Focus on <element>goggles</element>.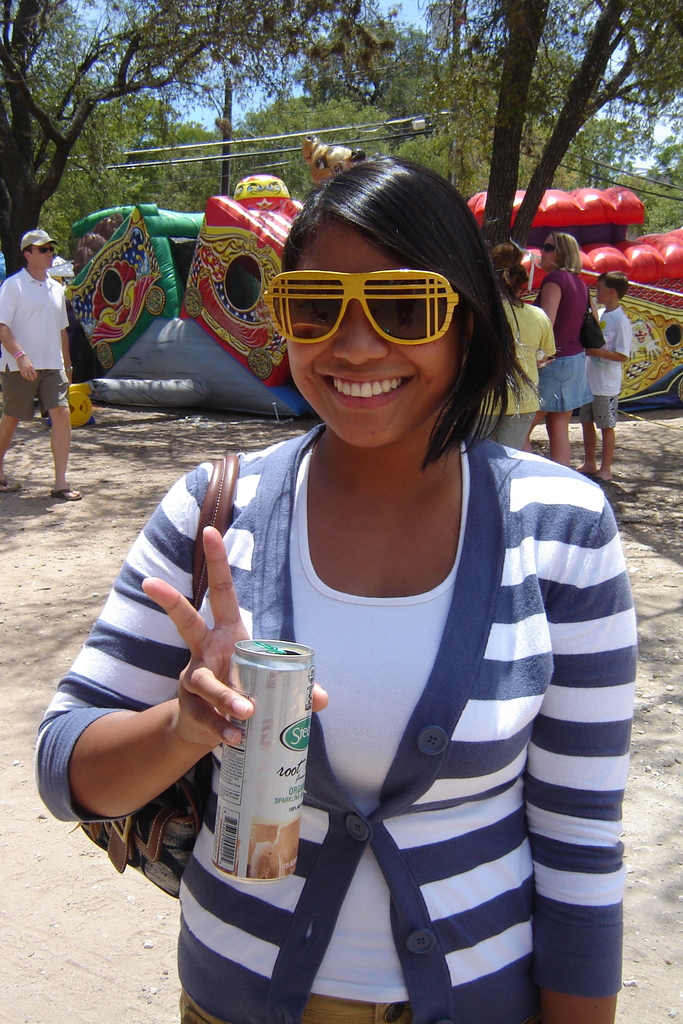
Focused at <region>254, 249, 478, 342</region>.
